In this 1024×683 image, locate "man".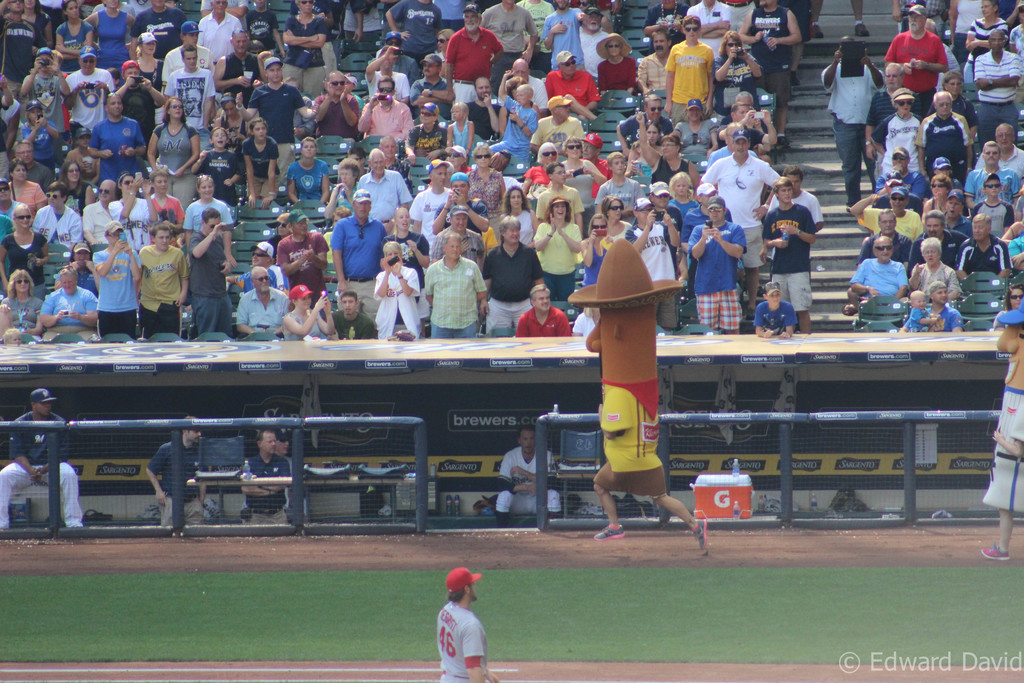
Bounding box: detection(516, 0, 556, 68).
